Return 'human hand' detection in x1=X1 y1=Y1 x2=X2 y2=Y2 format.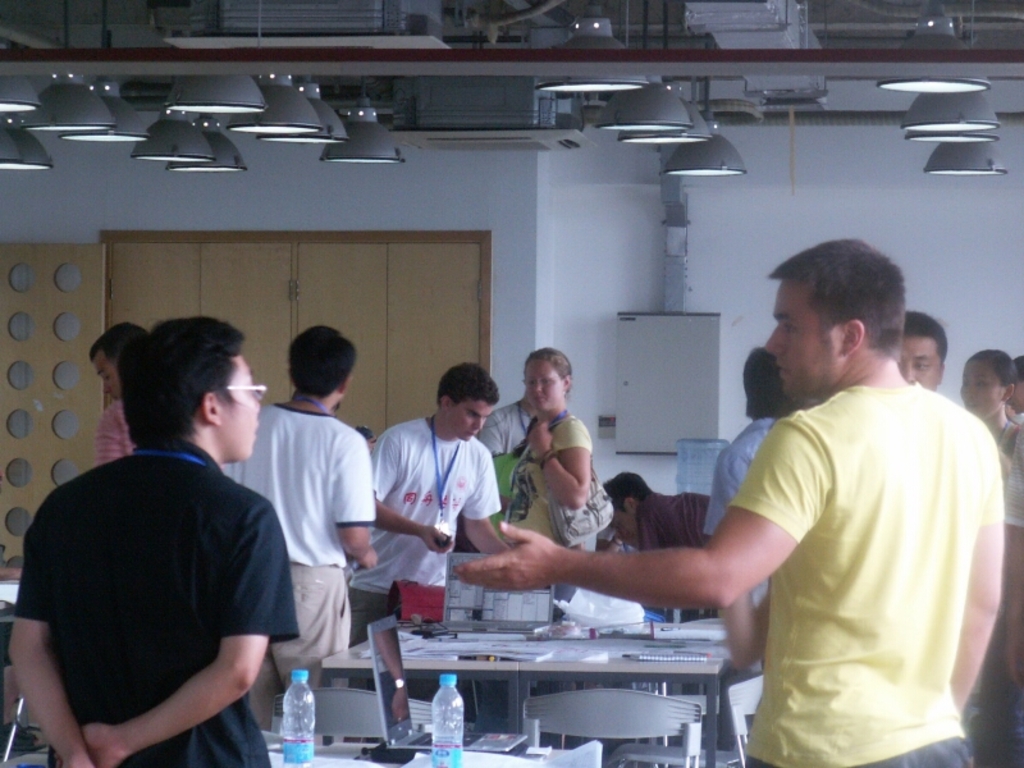
x1=52 y1=495 x2=268 y2=767.
